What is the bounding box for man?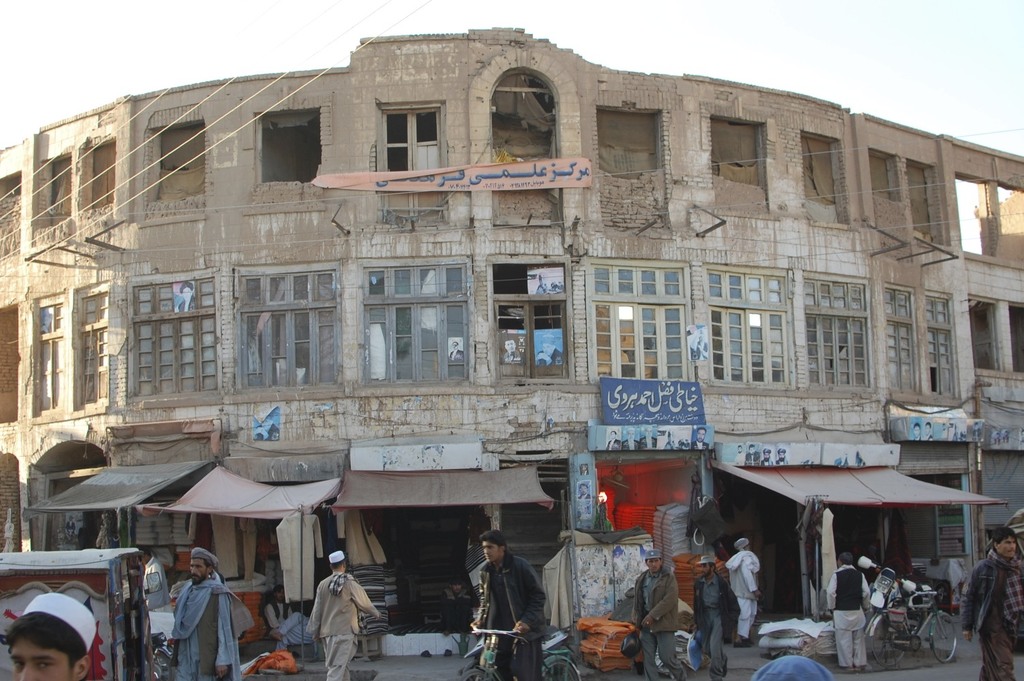
left=690, top=552, right=734, bottom=680.
